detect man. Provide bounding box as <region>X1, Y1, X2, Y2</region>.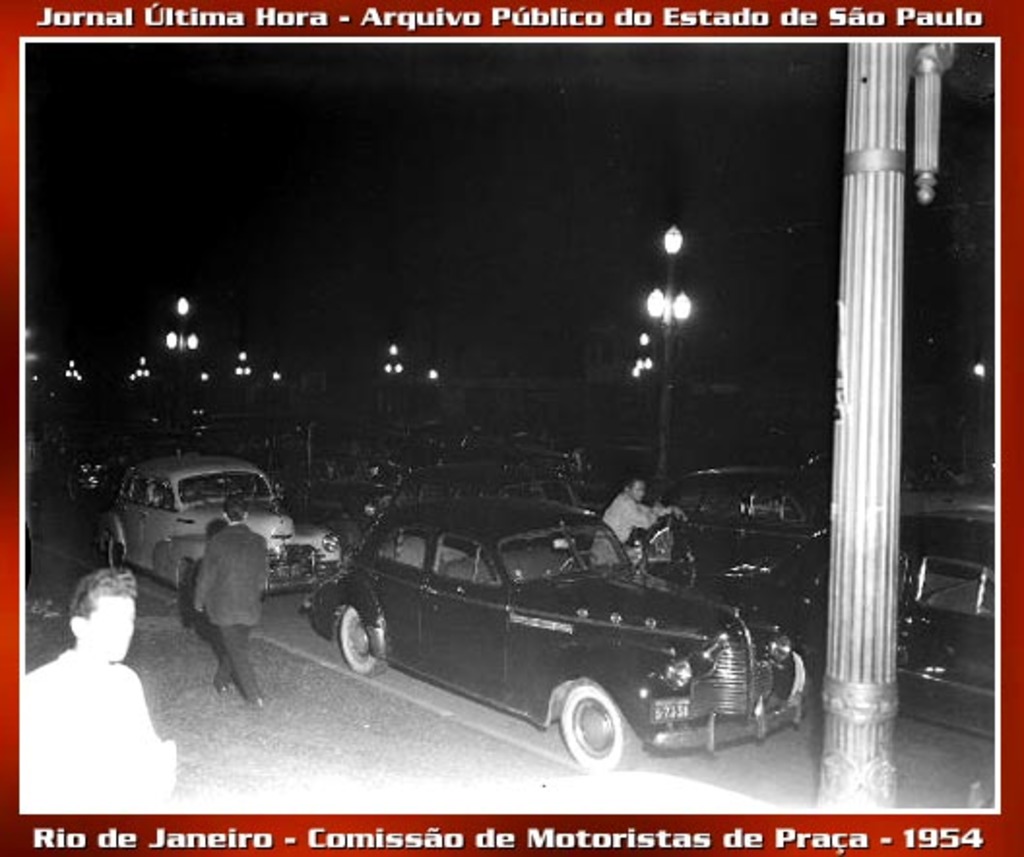
<region>31, 564, 167, 797</region>.
